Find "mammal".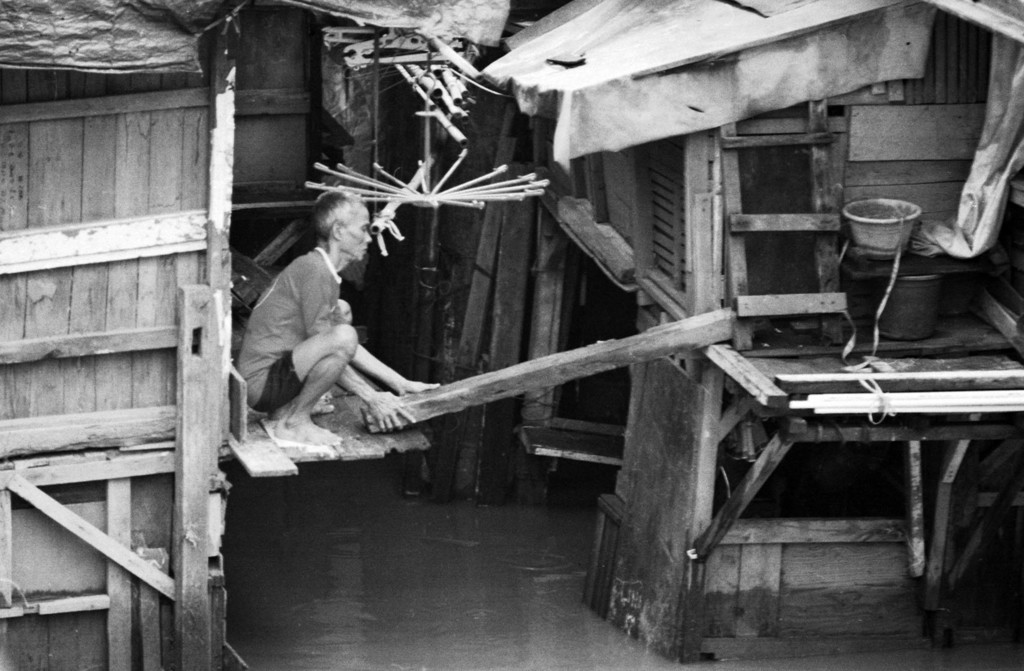
bbox=(227, 201, 410, 456).
